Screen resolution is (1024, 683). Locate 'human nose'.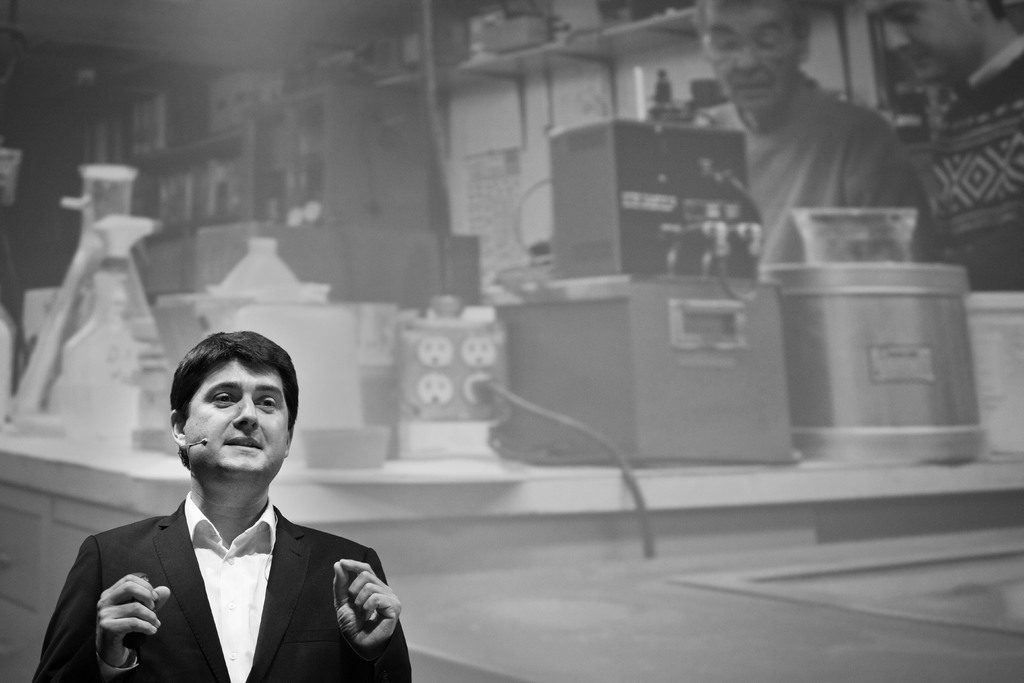
230, 396, 260, 428.
